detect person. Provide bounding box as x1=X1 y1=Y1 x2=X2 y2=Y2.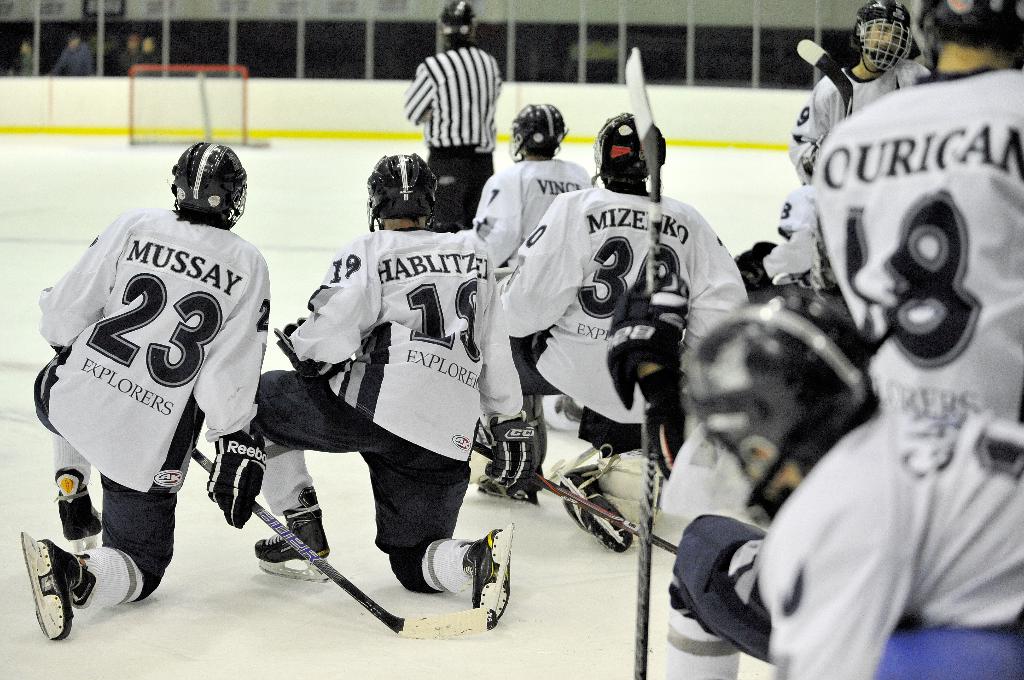
x1=18 y1=135 x2=271 y2=644.
